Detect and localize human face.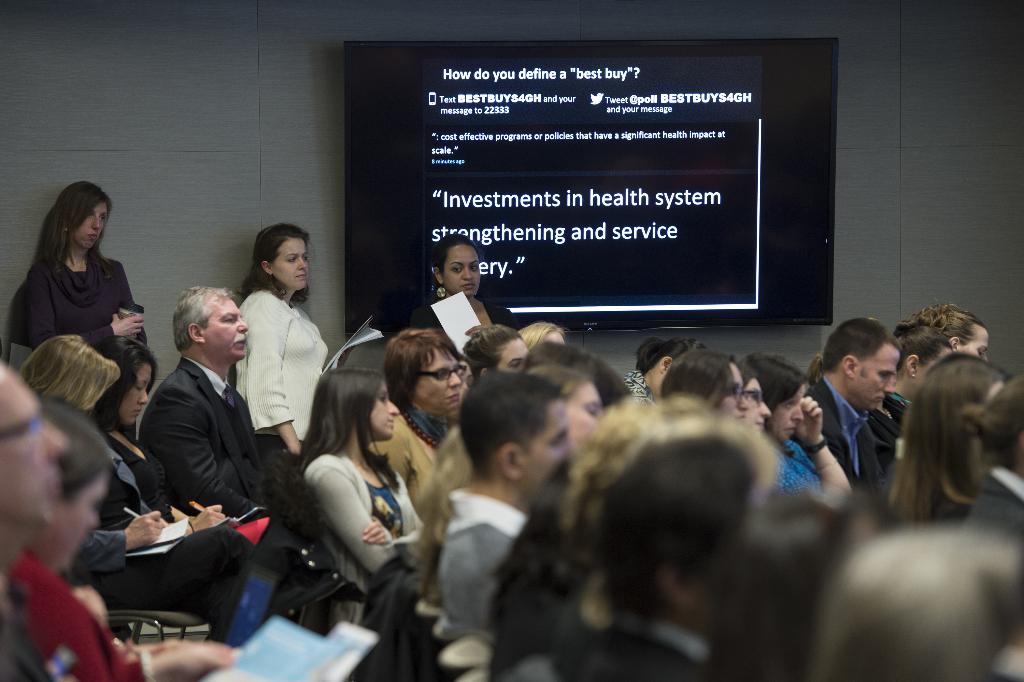
Localized at 965,327,991,361.
